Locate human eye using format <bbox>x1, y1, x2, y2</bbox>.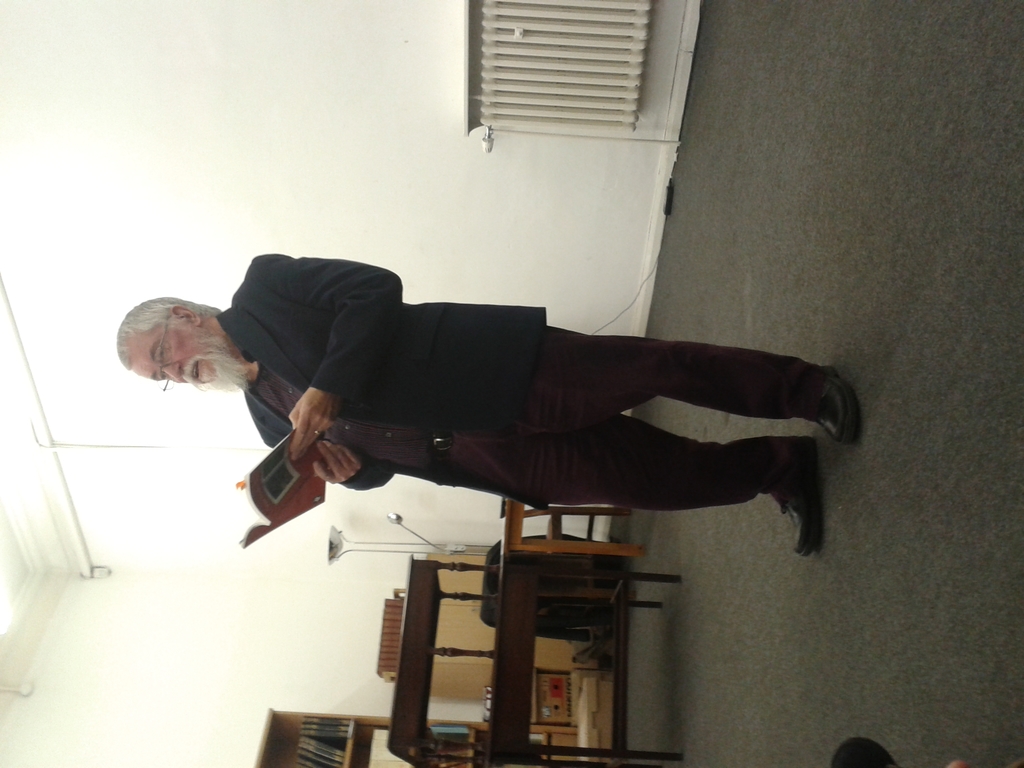
<bbox>159, 373, 167, 381</bbox>.
